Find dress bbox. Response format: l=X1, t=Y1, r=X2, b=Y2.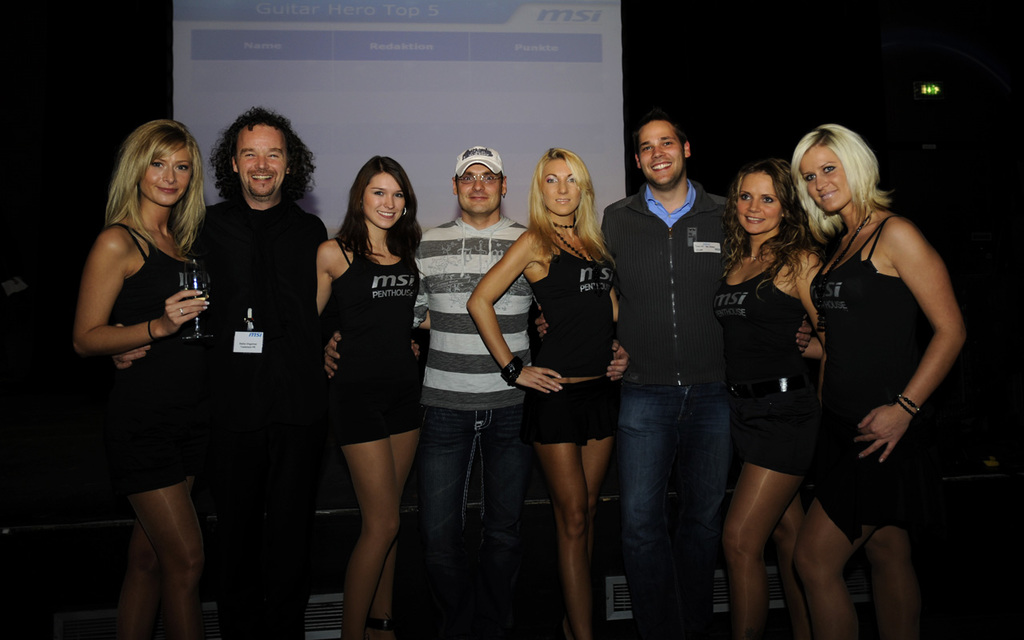
l=715, t=234, r=832, b=482.
